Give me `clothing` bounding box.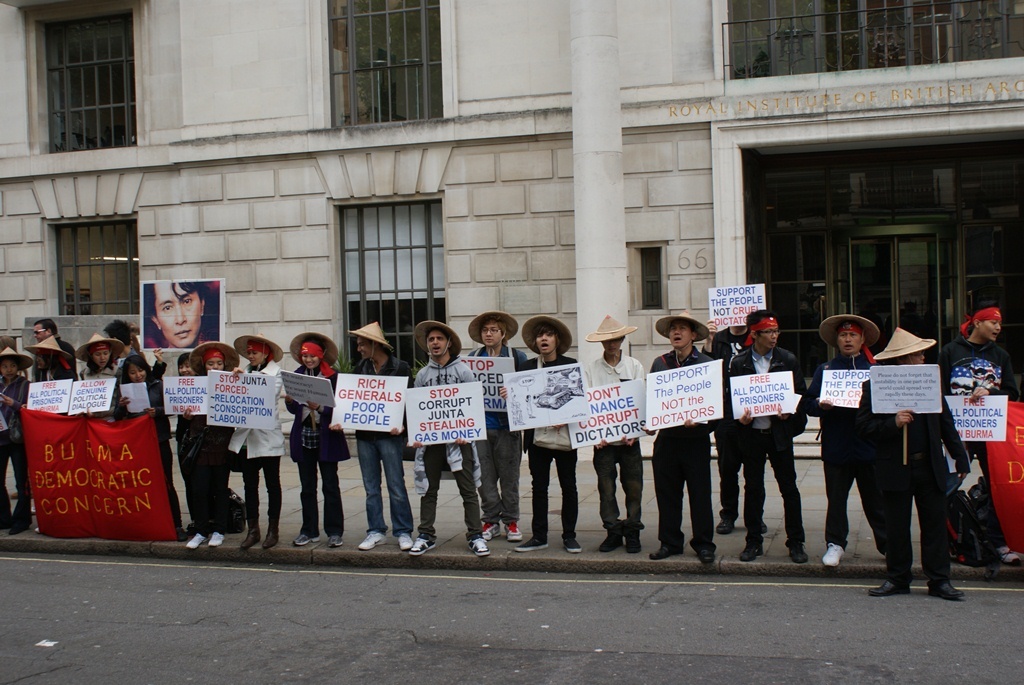
799 347 878 541.
